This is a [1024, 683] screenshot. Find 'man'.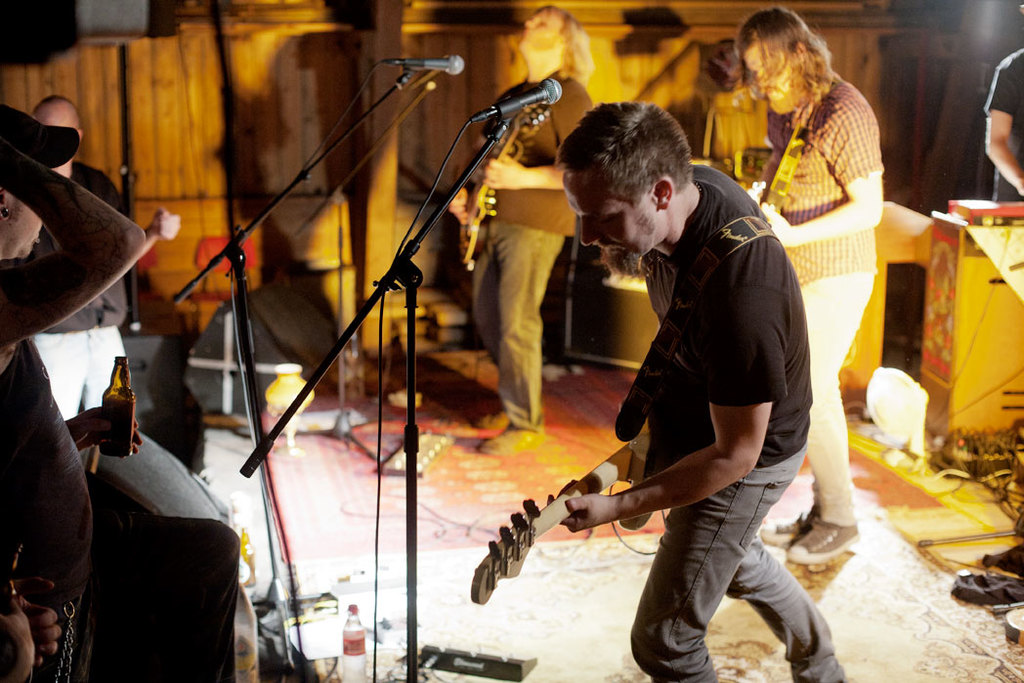
Bounding box: rect(551, 104, 852, 682).
